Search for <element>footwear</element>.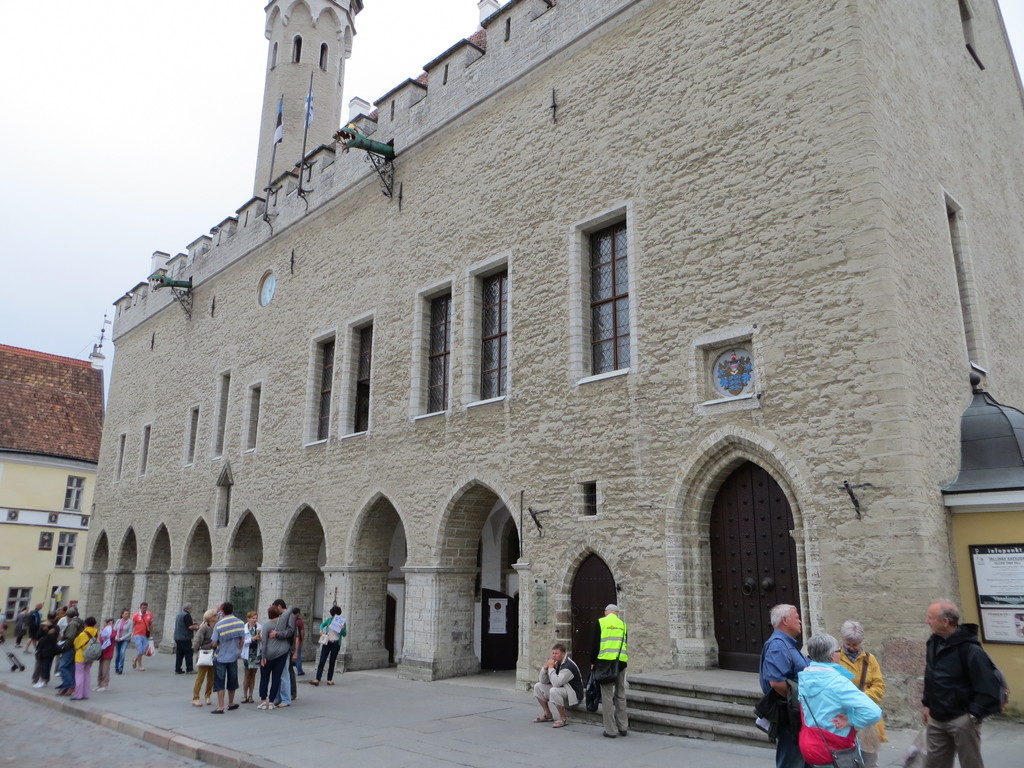
Found at (310, 679, 321, 687).
